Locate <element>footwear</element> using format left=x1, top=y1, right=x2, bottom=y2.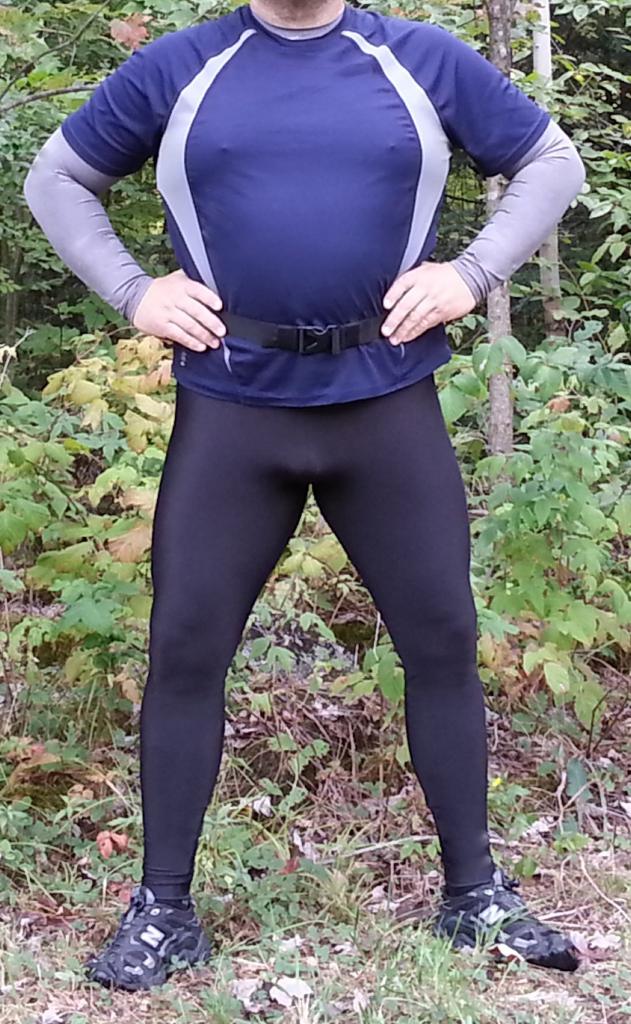
left=93, top=888, right=207, bottom=979.
